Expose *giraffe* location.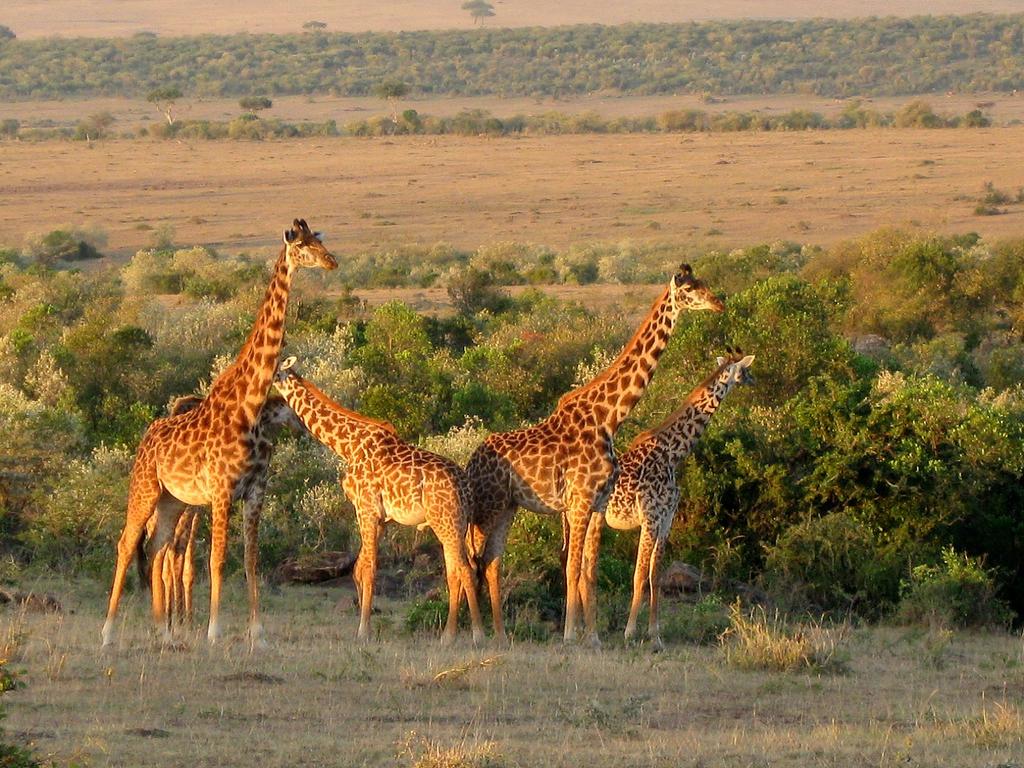
Exposed at [x1=268, y1=357, x2=486, y2=659].
